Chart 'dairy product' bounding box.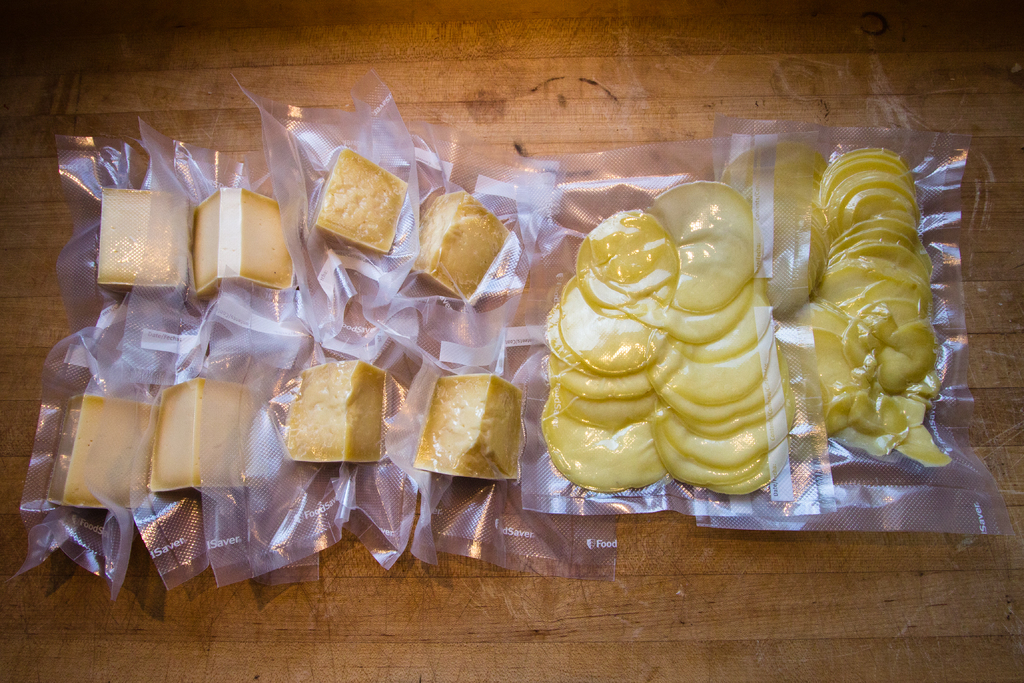
Charted: 308 154 412 261.
